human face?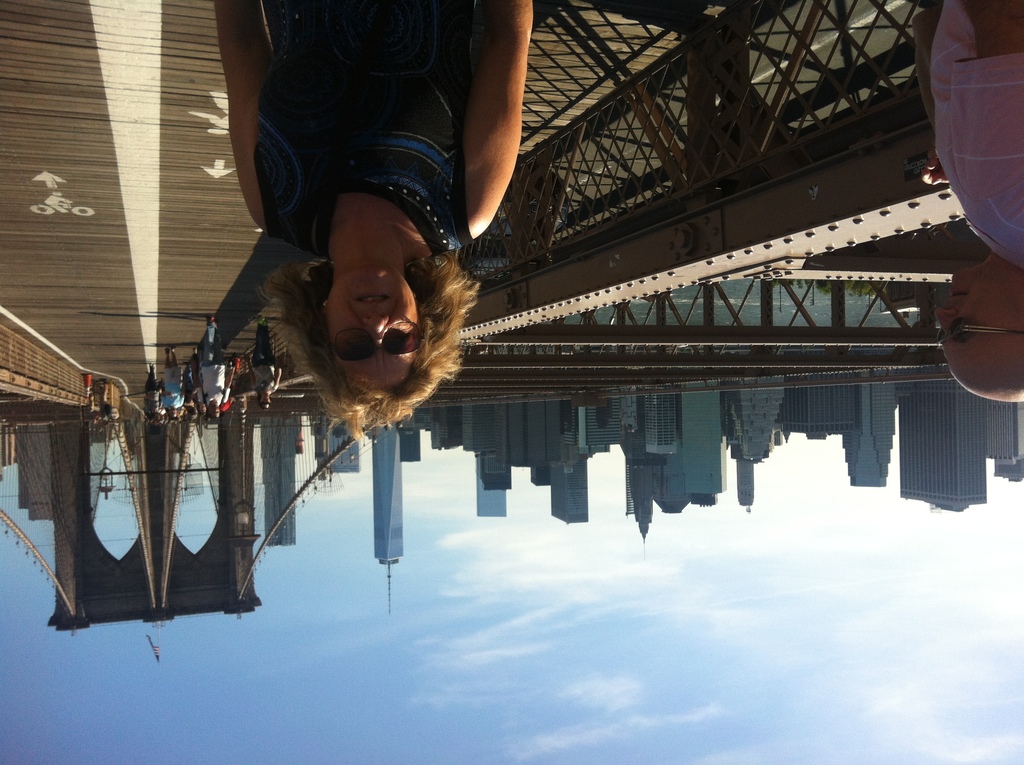
bbox=(320, 266, 418, 398)
